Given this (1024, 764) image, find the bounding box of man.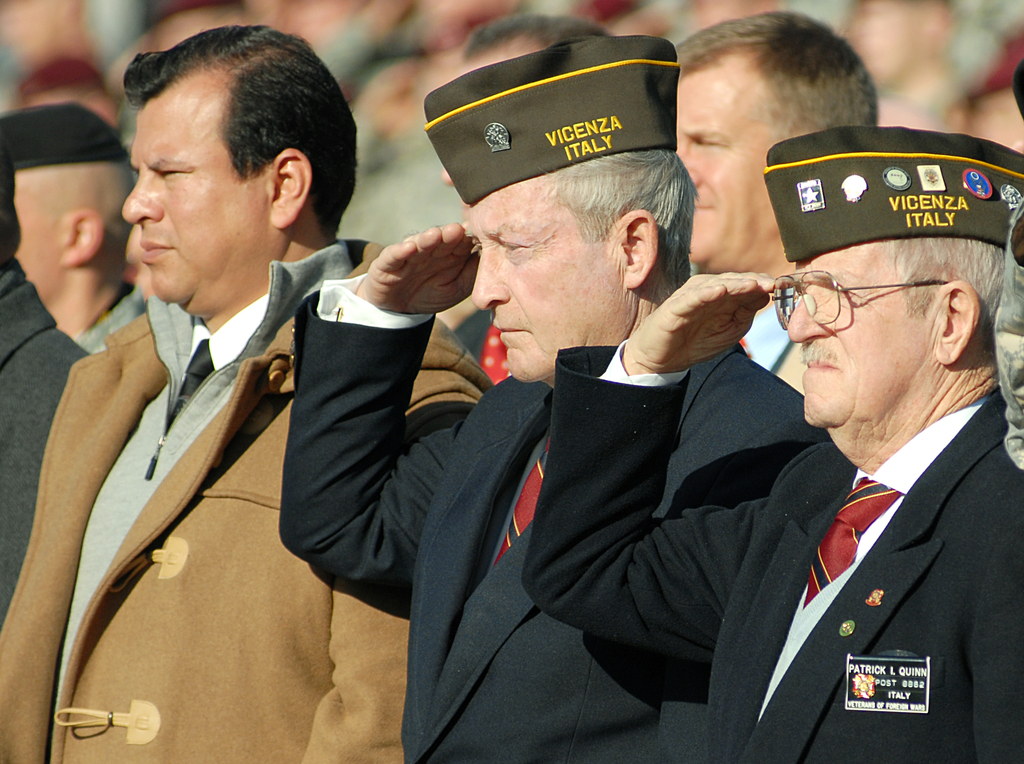
673/13/878/396.
